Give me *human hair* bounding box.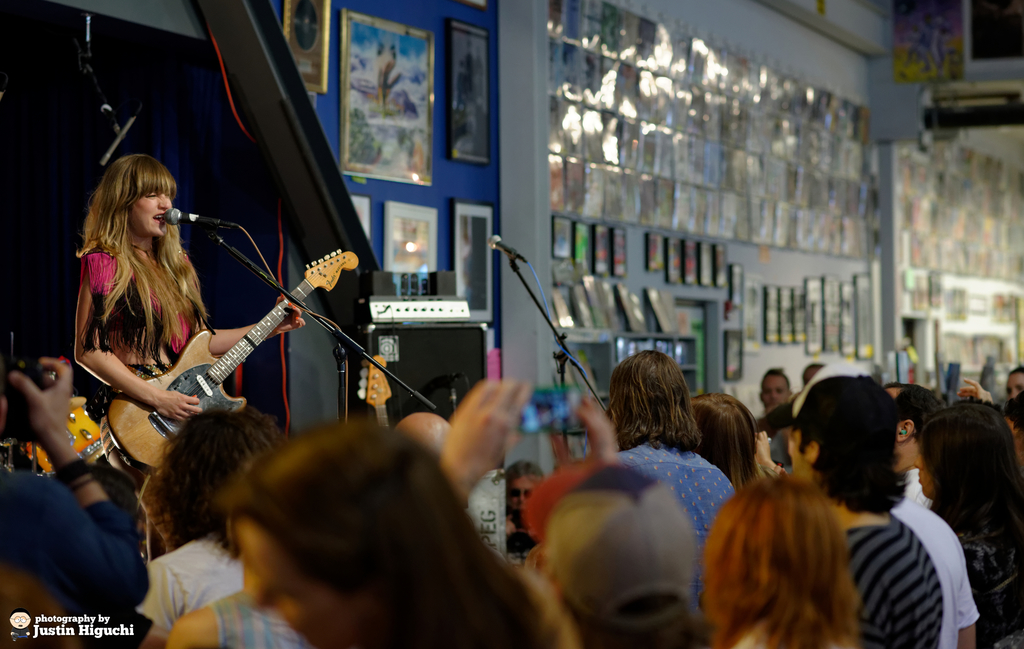
85,151,210,377.
